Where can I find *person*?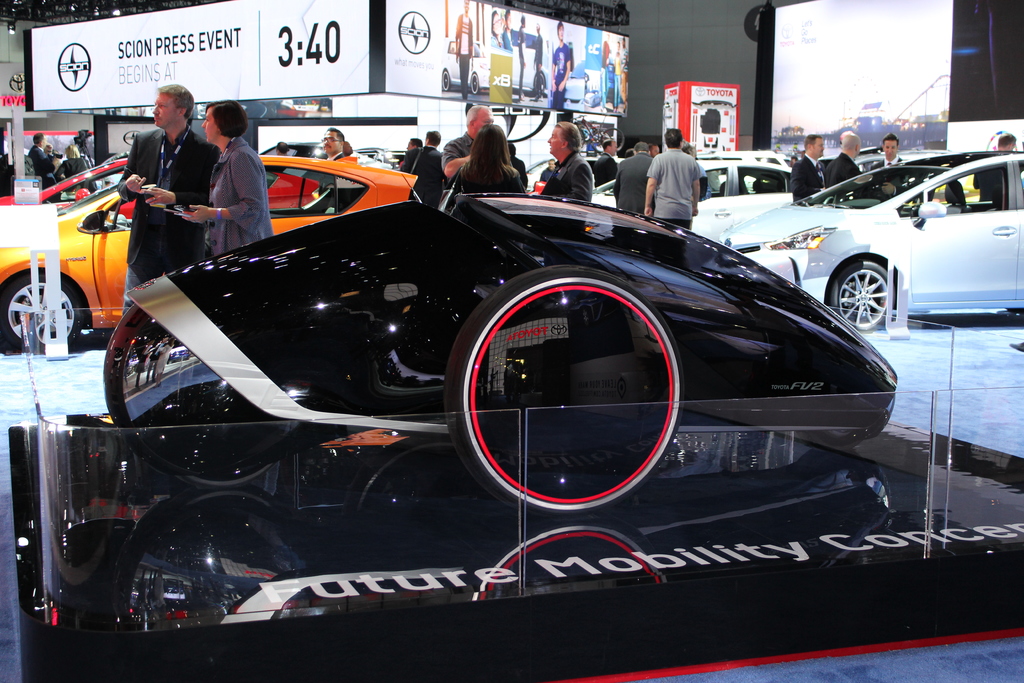
You can find it at 515, 15, 528, 99.
